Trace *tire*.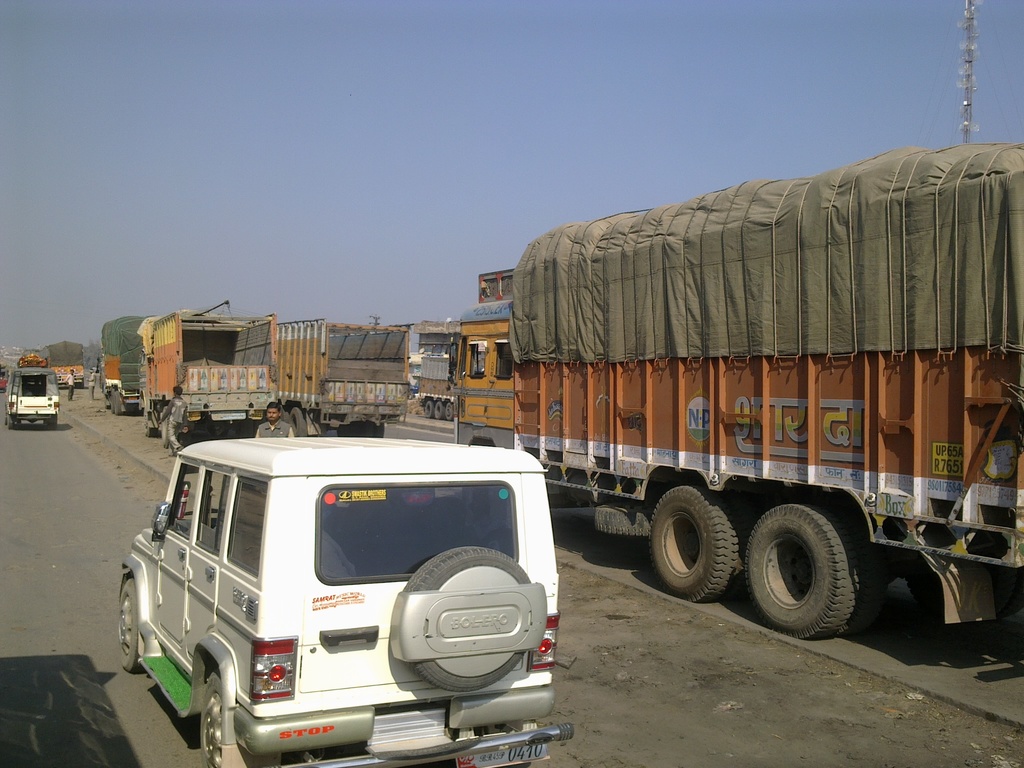
Traced to 285, 408, 311, 441.
